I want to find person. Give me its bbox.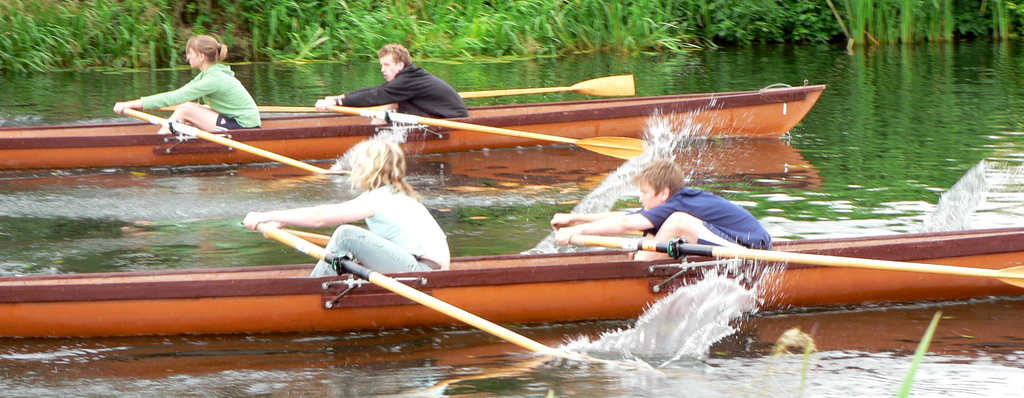
(115,33,262,135).
